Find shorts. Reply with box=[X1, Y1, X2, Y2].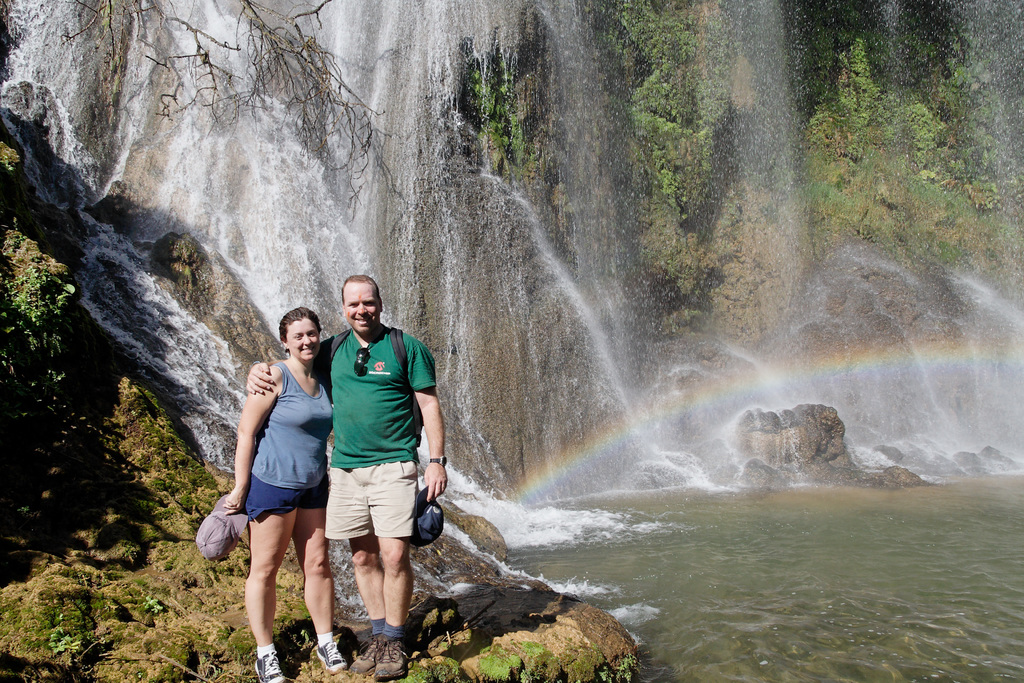
box=[245, 476, 328, 522].
